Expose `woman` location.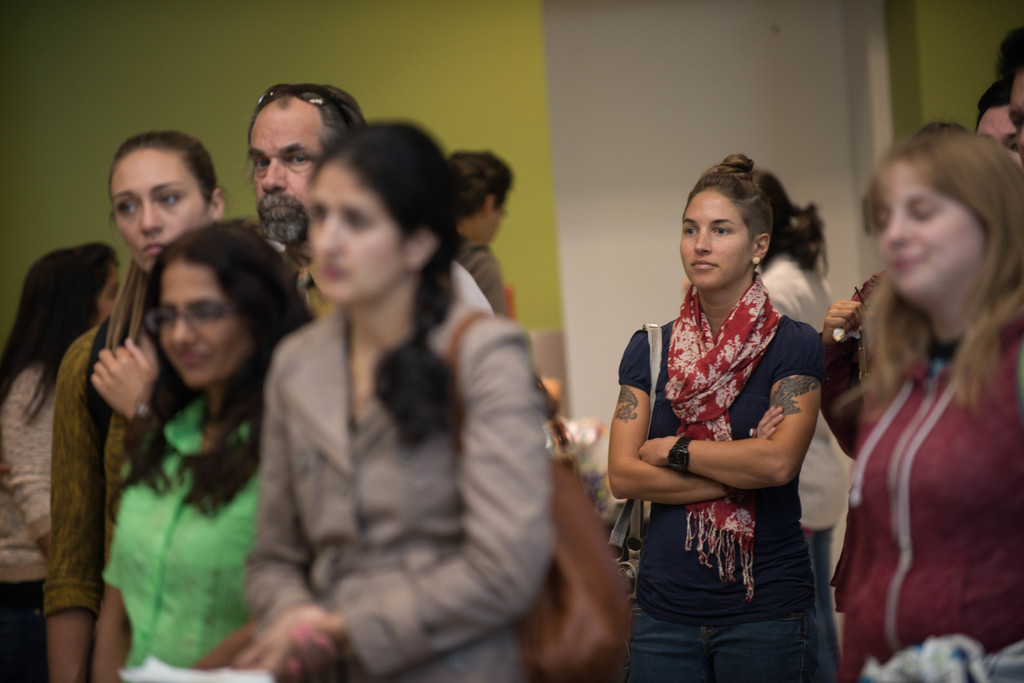
Exposed at x1=611, y1=157, x2=844, y2=670.
